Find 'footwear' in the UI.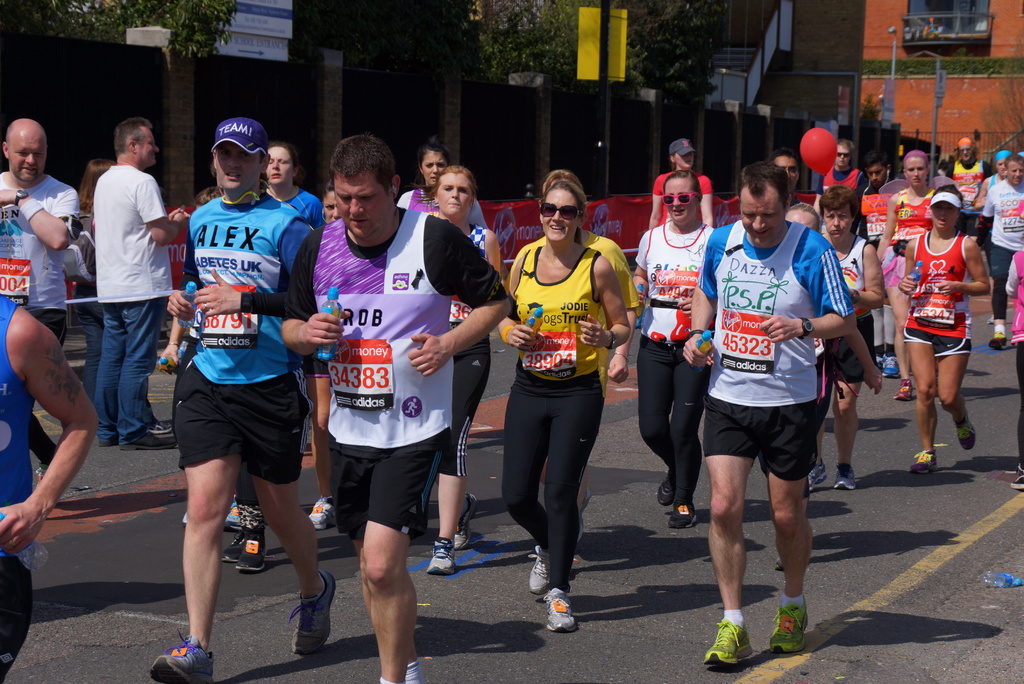
UI element at pyautogui.locateOnScreen(954, 411, 978, 450).
